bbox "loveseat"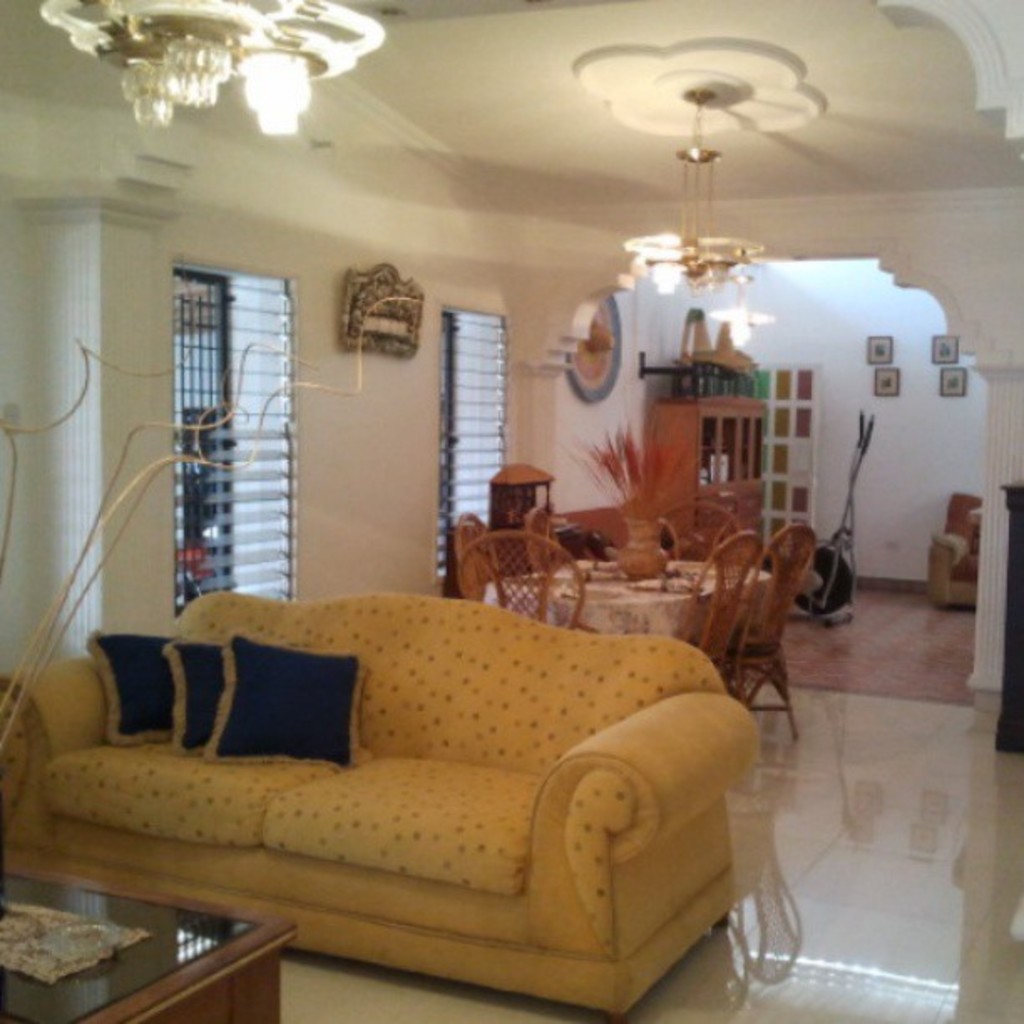
(x1=13, y1=562, x2=786, y2=1022)
